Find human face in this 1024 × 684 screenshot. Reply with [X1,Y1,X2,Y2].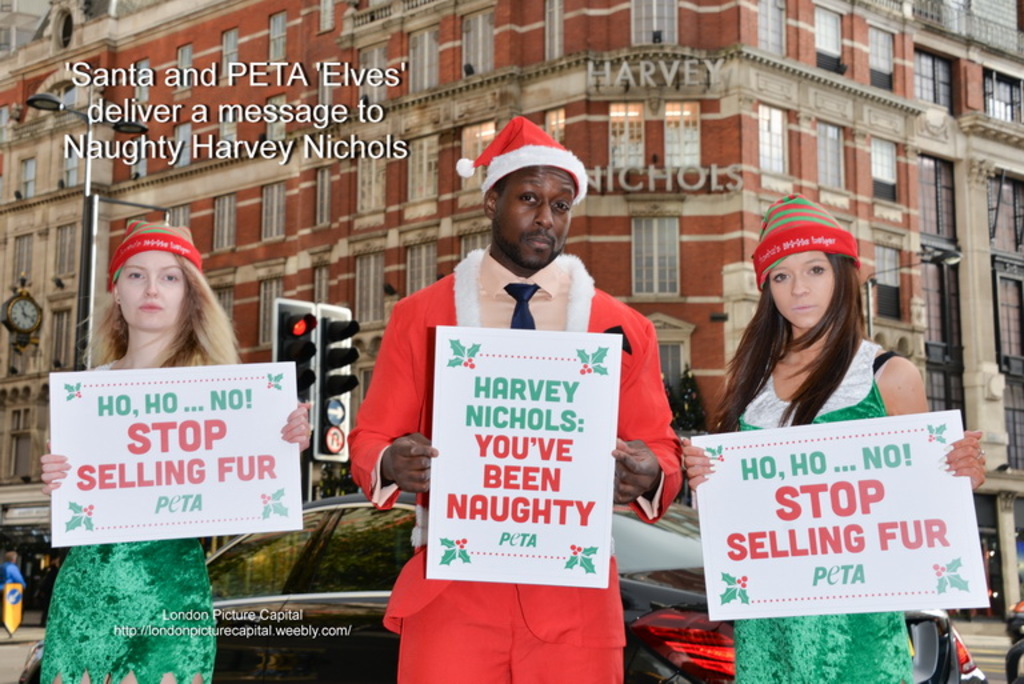
[768,252,836,333].
